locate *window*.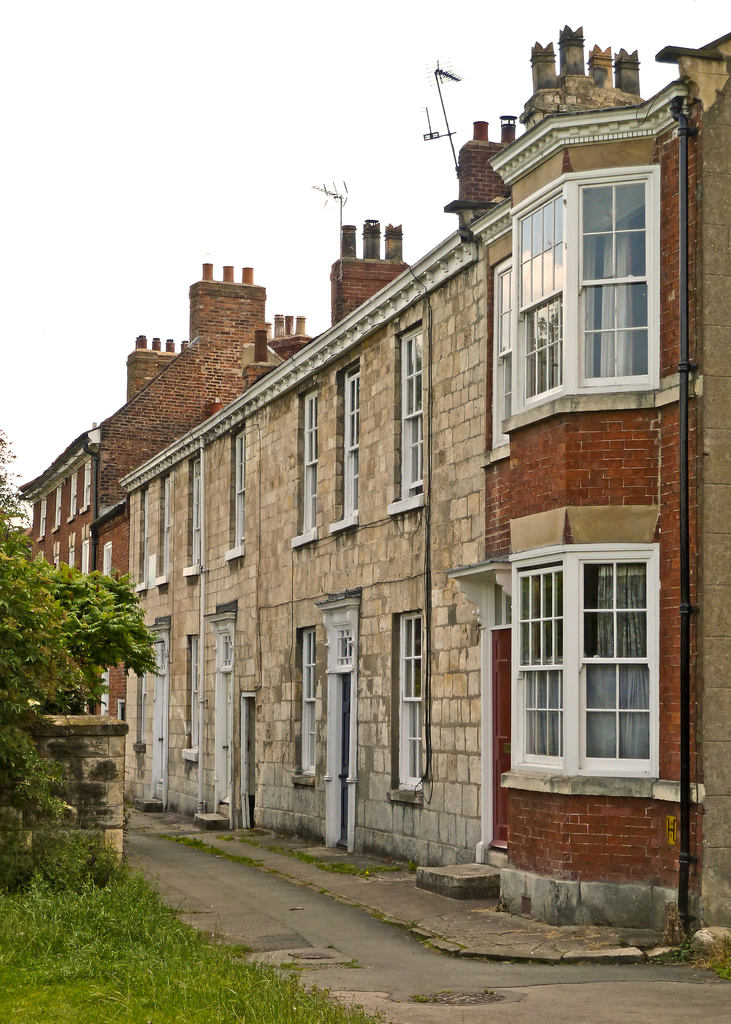
Bounding box: [181,634,198,762].
